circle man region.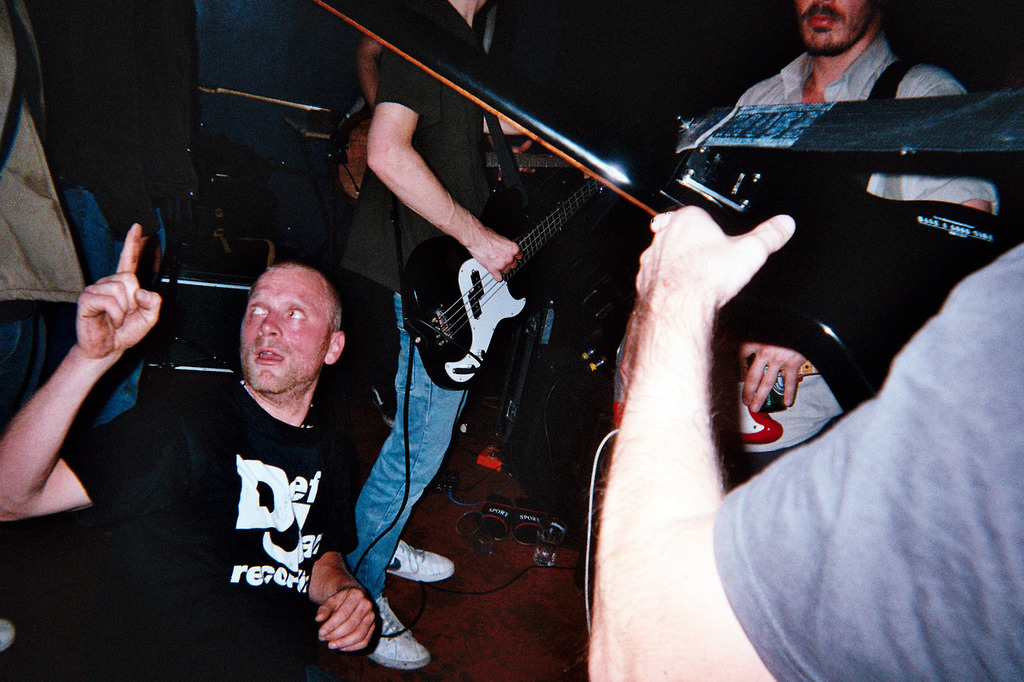
Region: [693, 0, 1012, 509].
